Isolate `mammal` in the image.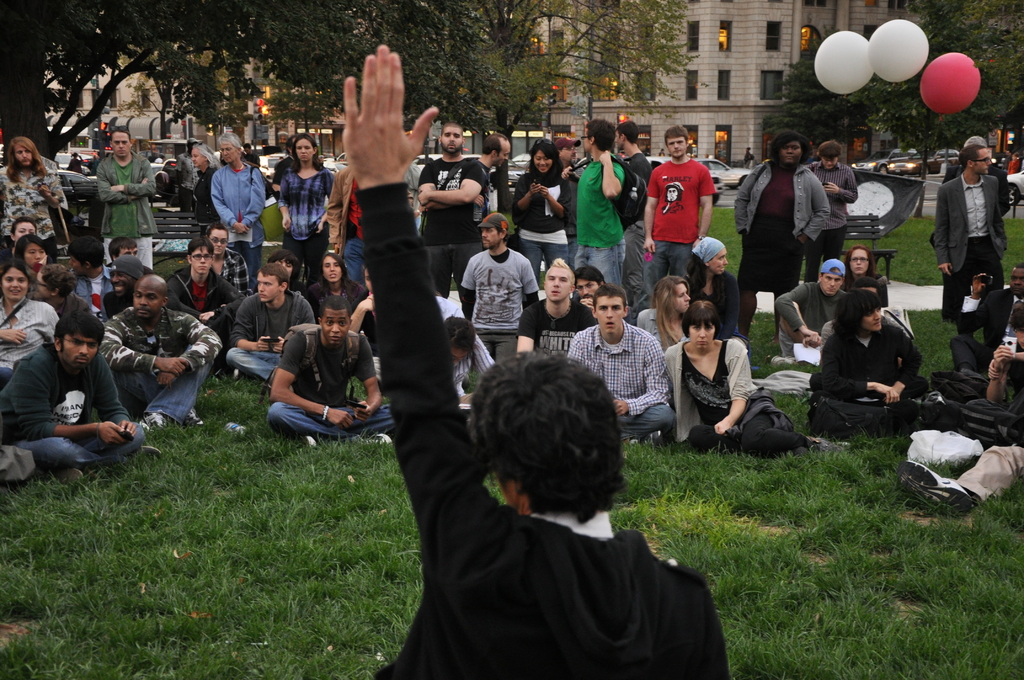
Isolated region: <box>269,131,301,200</box>.
